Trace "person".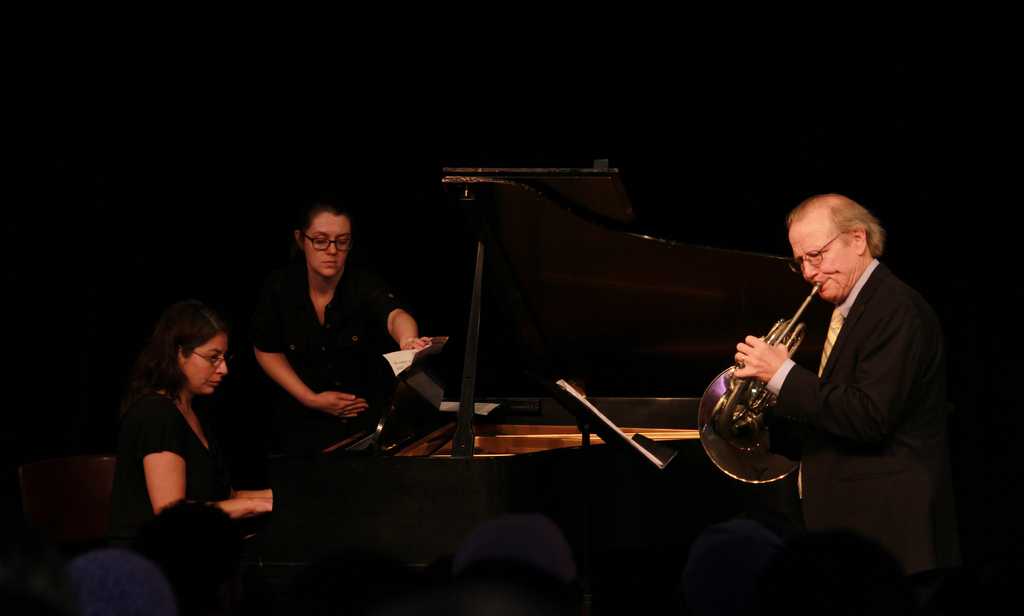
Traced to (254, 198, 439, 458).
